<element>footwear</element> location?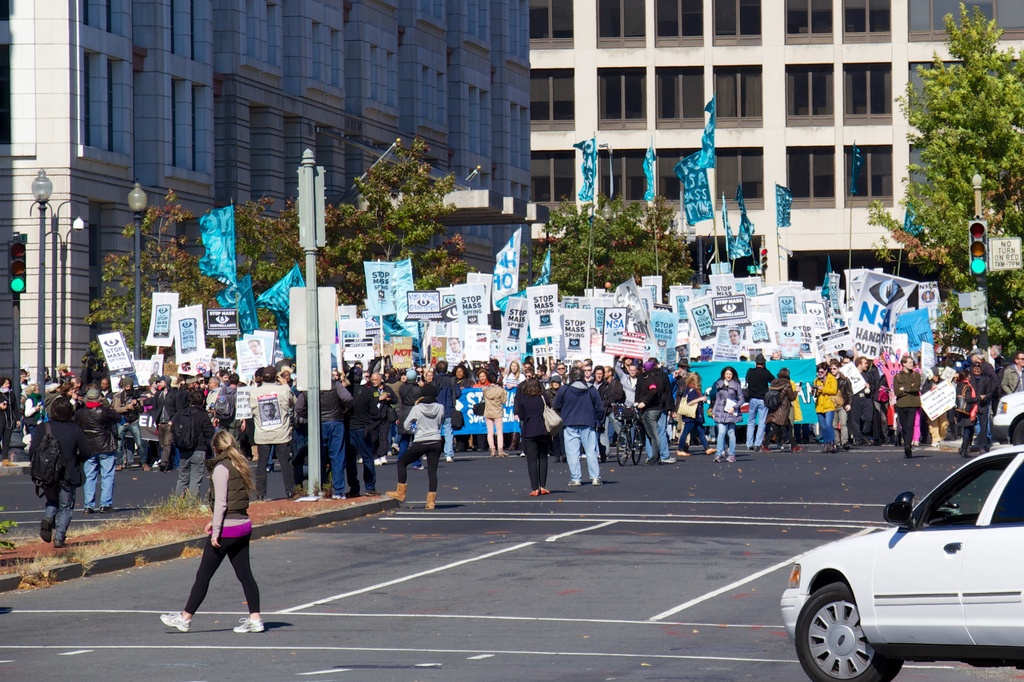
pyautogui.locateOnScreen(912, 440, 920, 445)
